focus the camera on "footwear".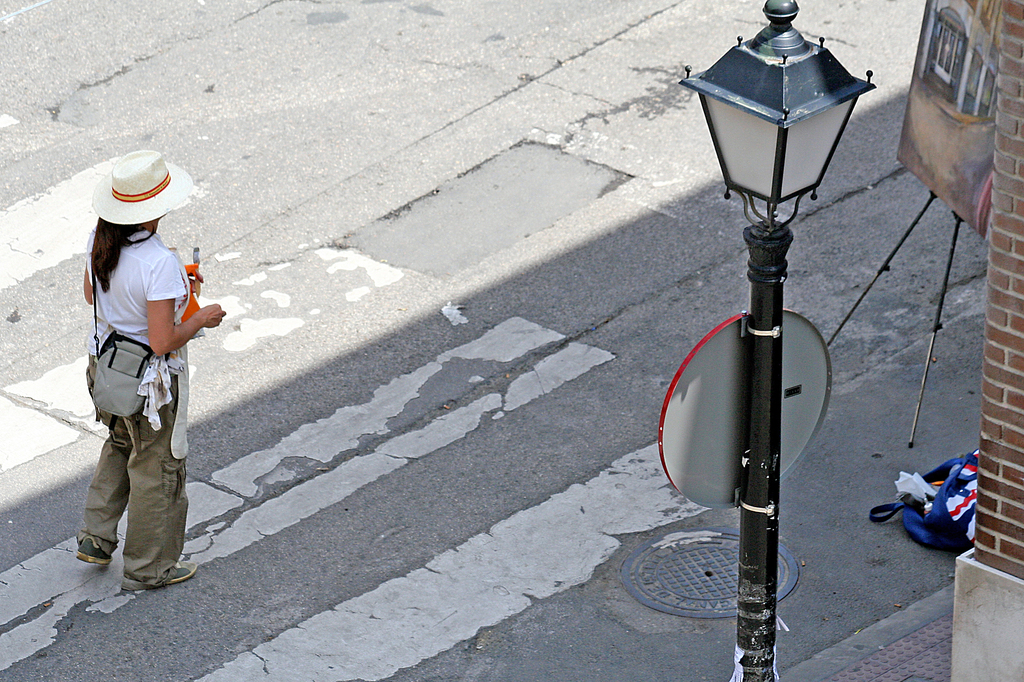
Focus region: (124,562,195,587).
